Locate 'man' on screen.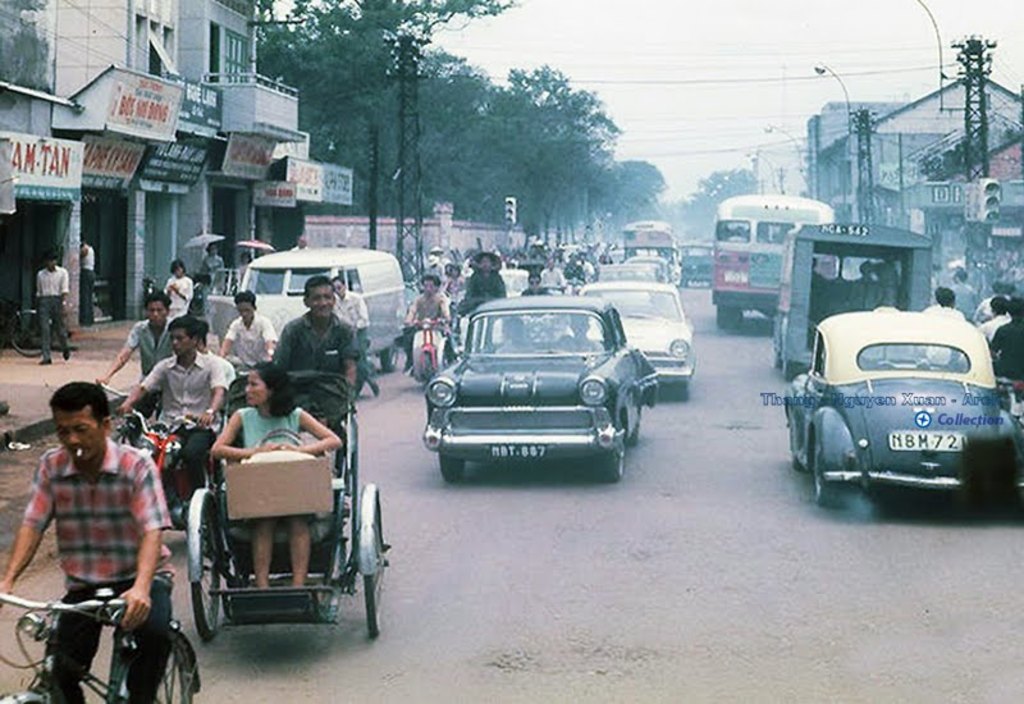
On screen at left=403, top=274, right=451, bottom=370.
